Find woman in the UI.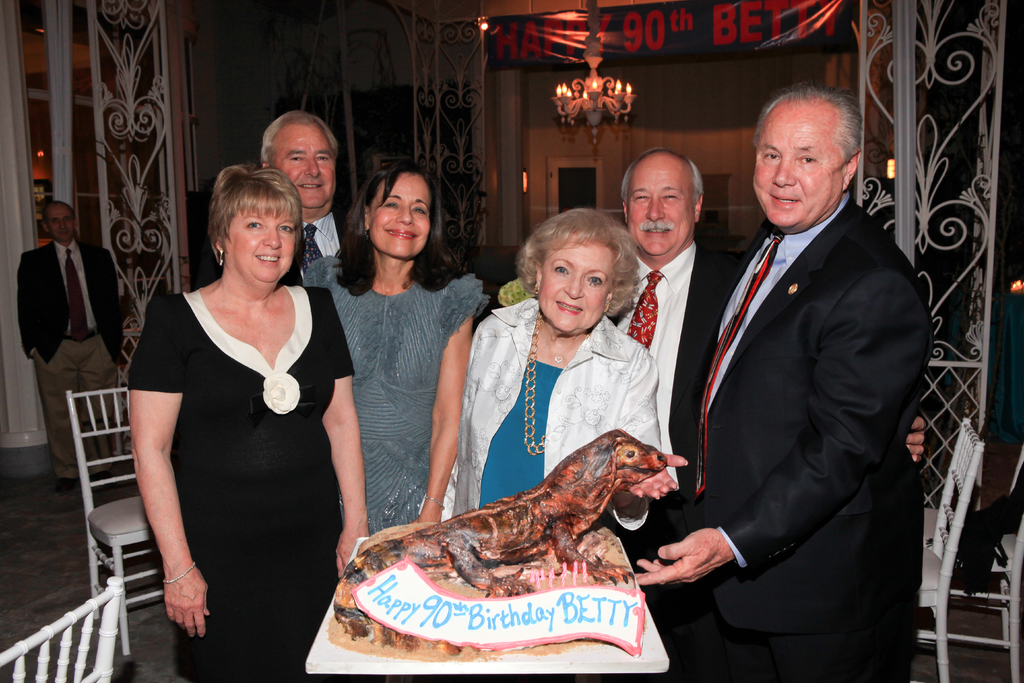
UI element at <box>304,161,472,520</box>.
